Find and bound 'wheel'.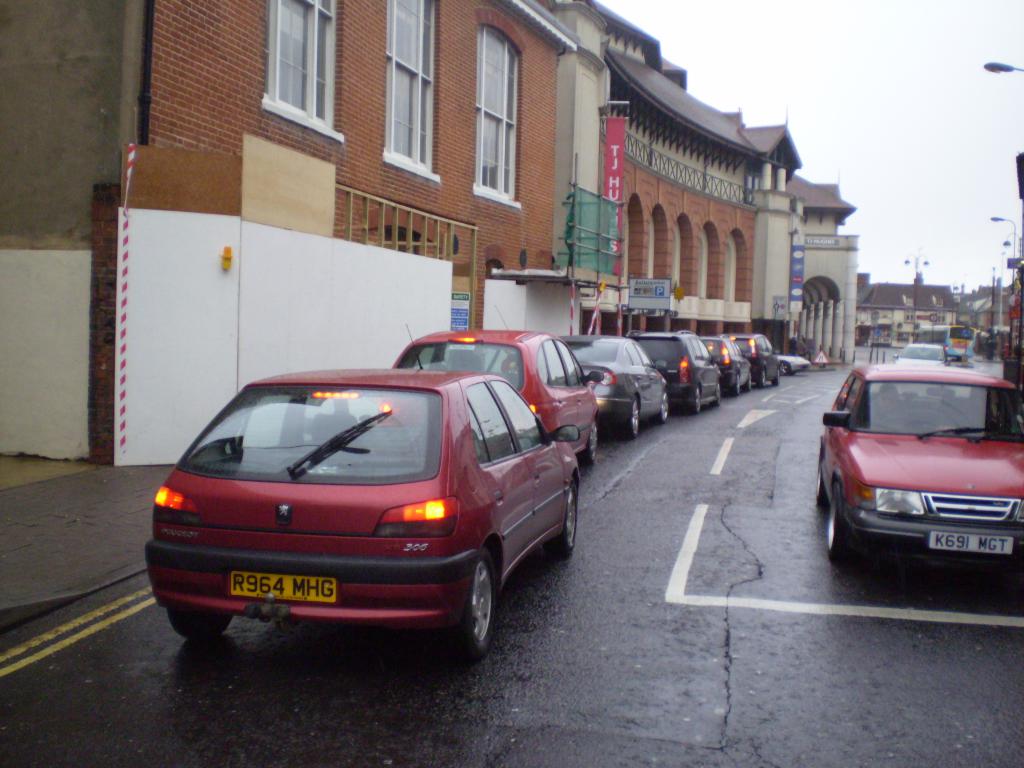
Bound: 717 381 724 405.
